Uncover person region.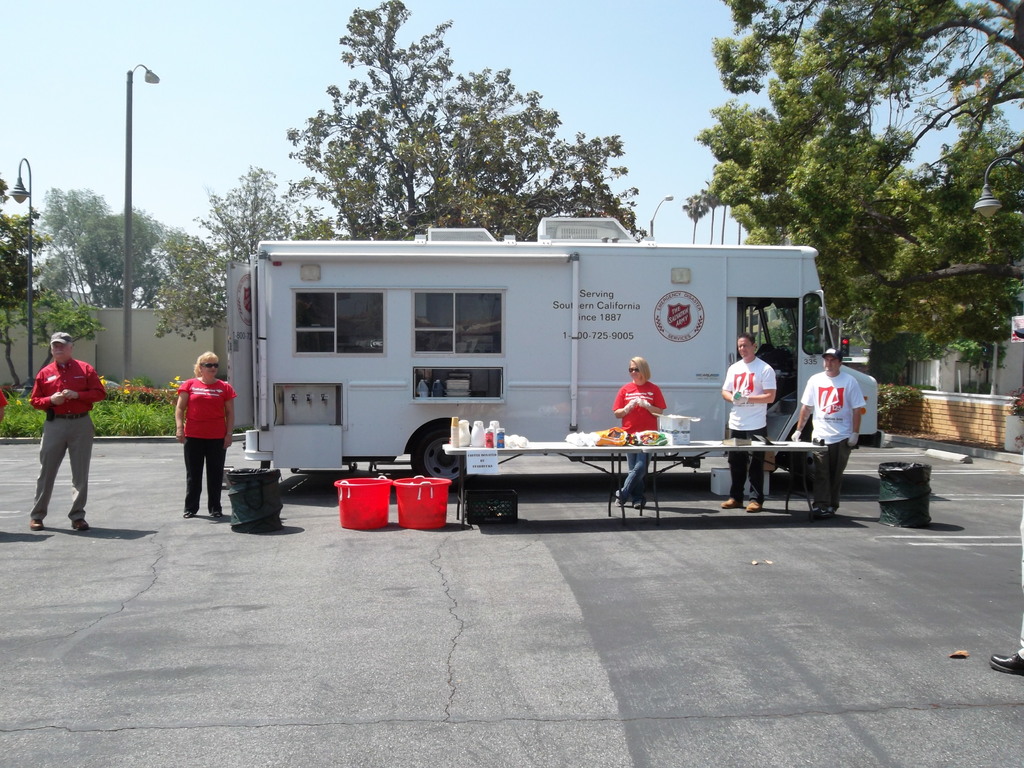
Uncovered: [left=170, top=341, right=243, bottom=517].
